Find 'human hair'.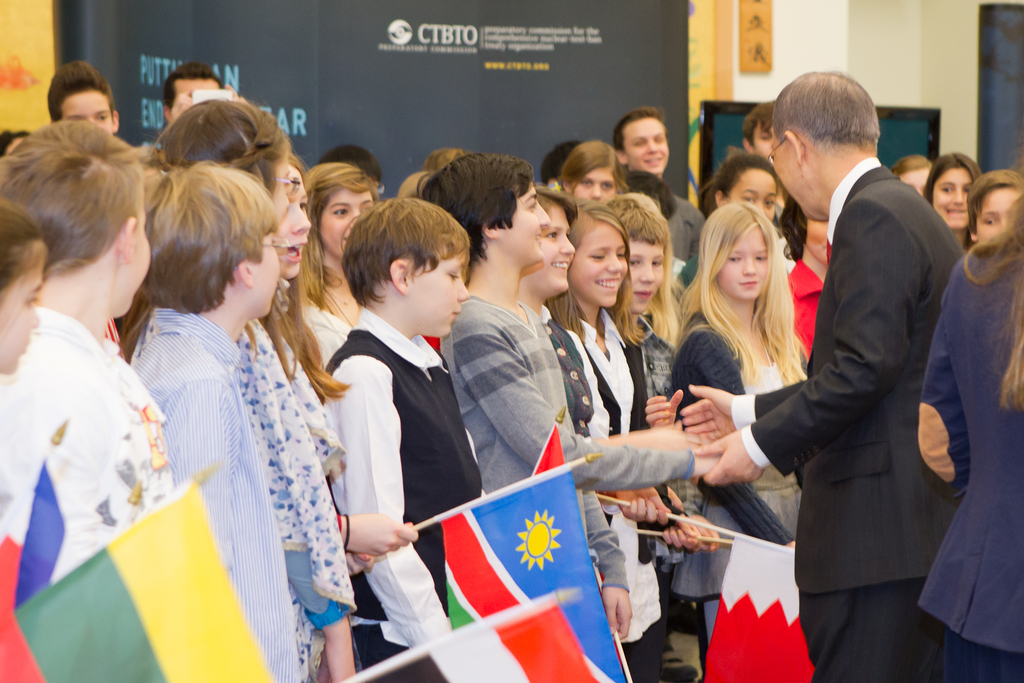
x1=778, y1=195, x2=810, y2=260.
